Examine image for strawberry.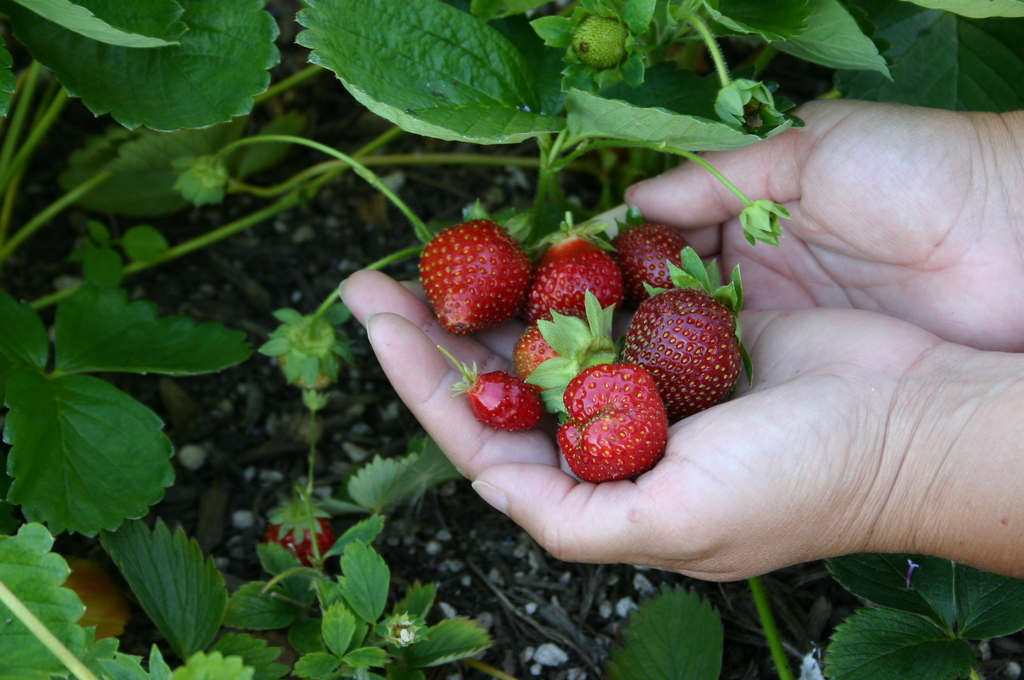
Examination result: region(575, 20, 630, 72).
